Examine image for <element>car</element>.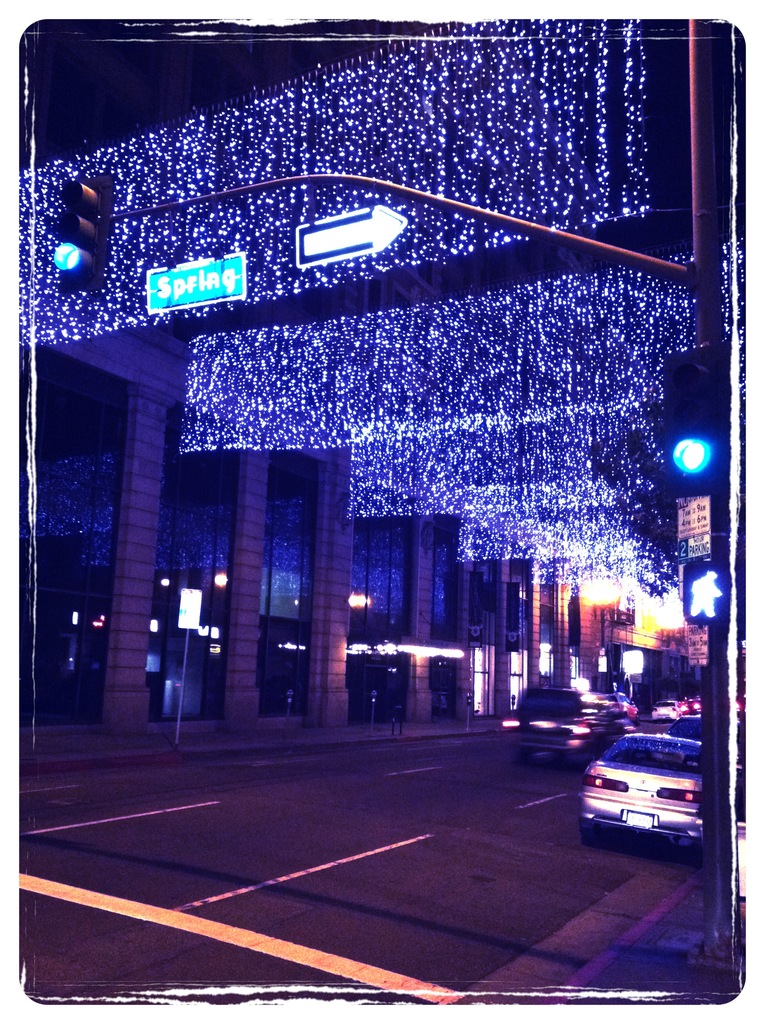
Examination result: locate(578, 737, 698, 860).
